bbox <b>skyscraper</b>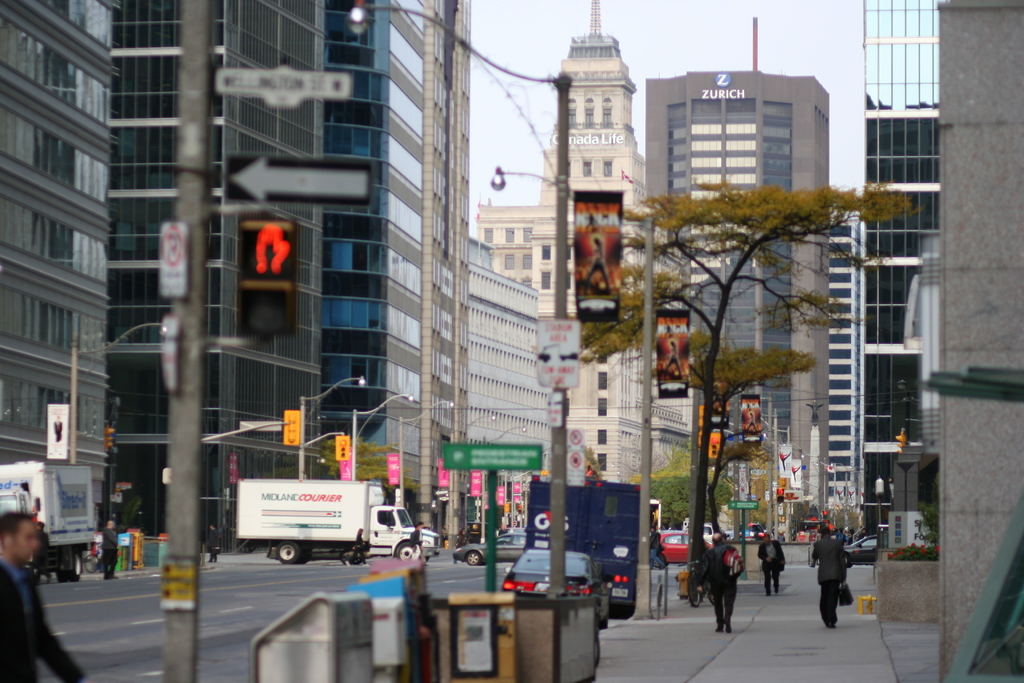
BBox(641, 63, 835, 536)
